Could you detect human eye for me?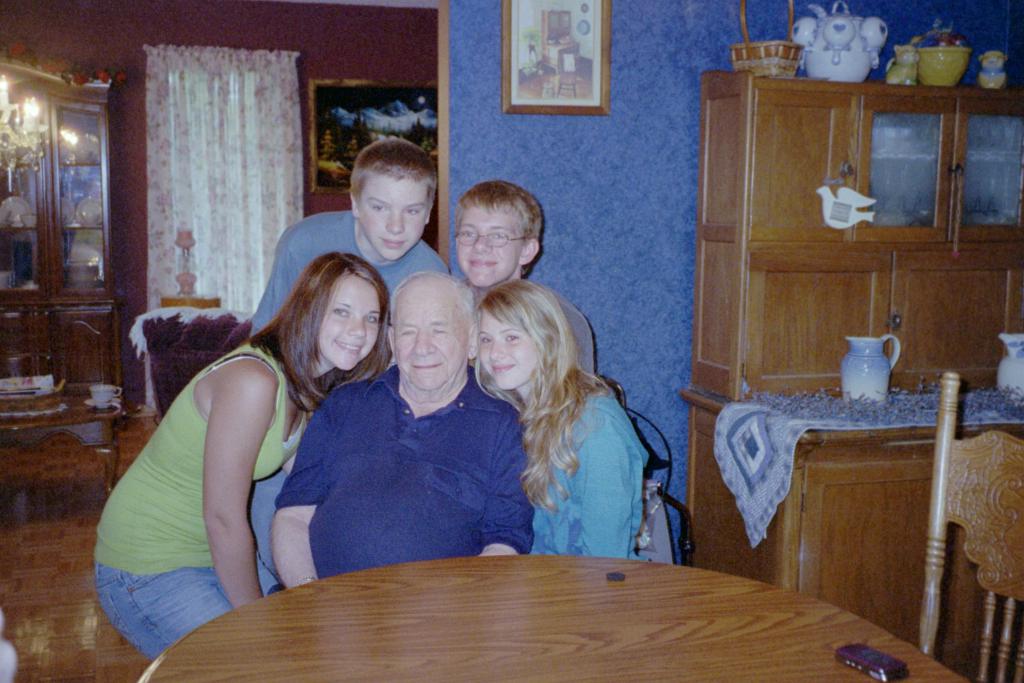
Detection result: rect(461, 228, 473, 239).
